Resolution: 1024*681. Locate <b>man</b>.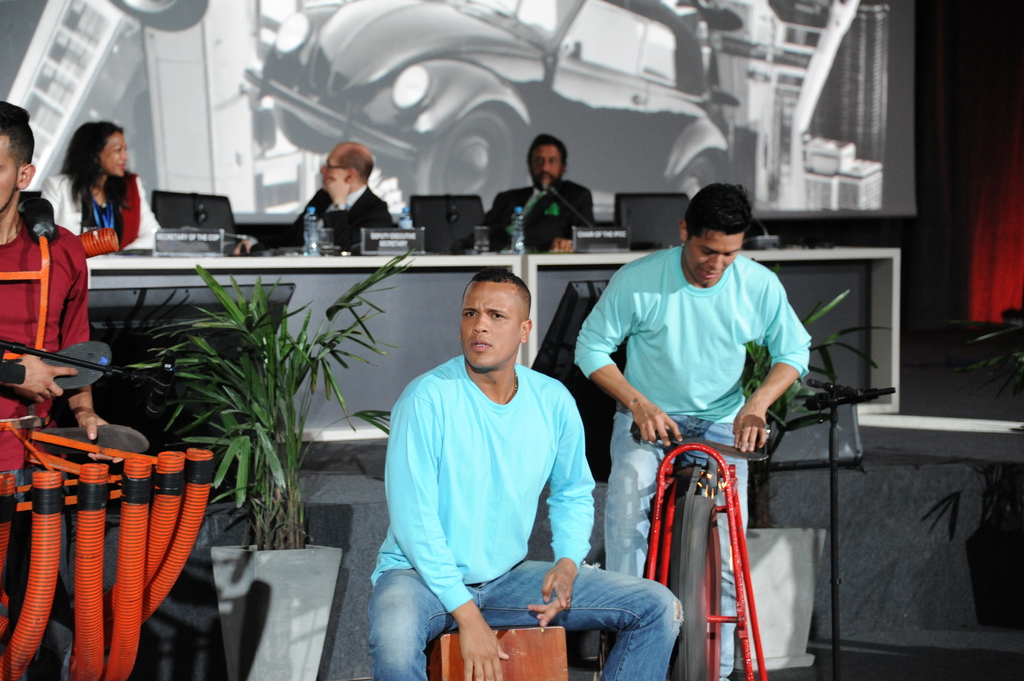
[x1=487, y1=135, x2=586, y2=255].
